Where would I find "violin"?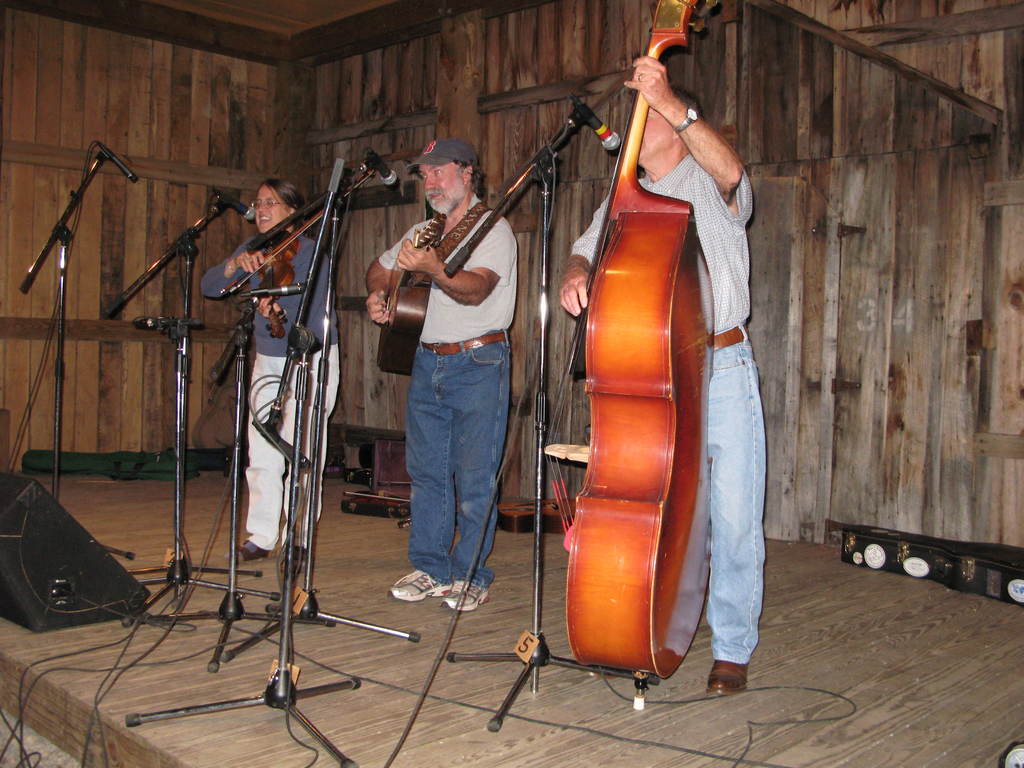
At (left=218, top=154, right=429, bottom=342).
